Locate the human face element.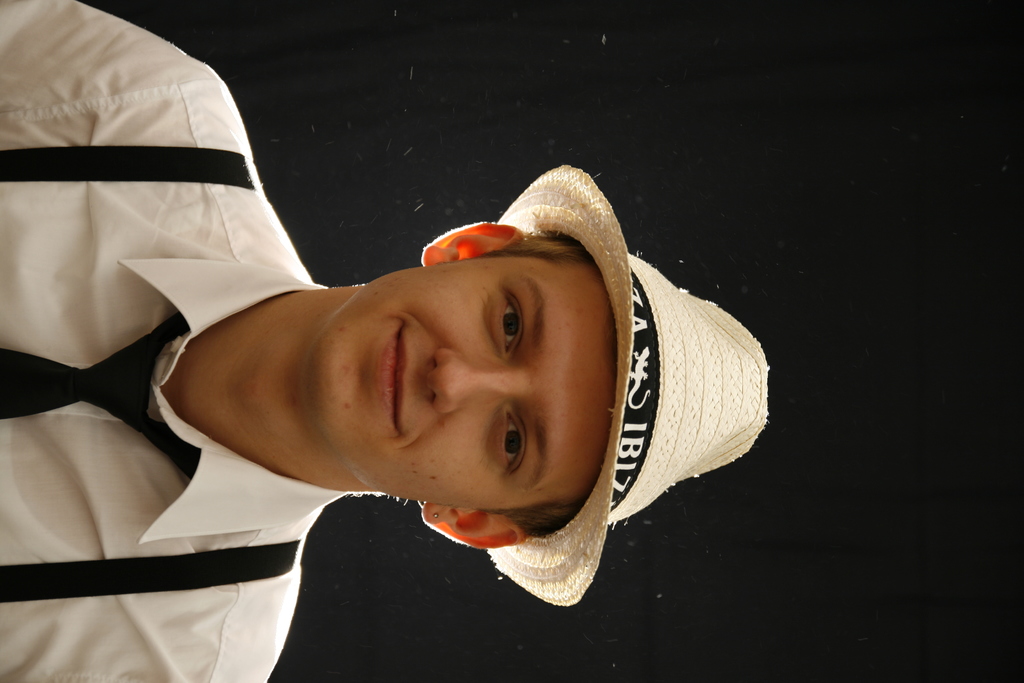
Element bbox: box(314, 244, 614, 511).
